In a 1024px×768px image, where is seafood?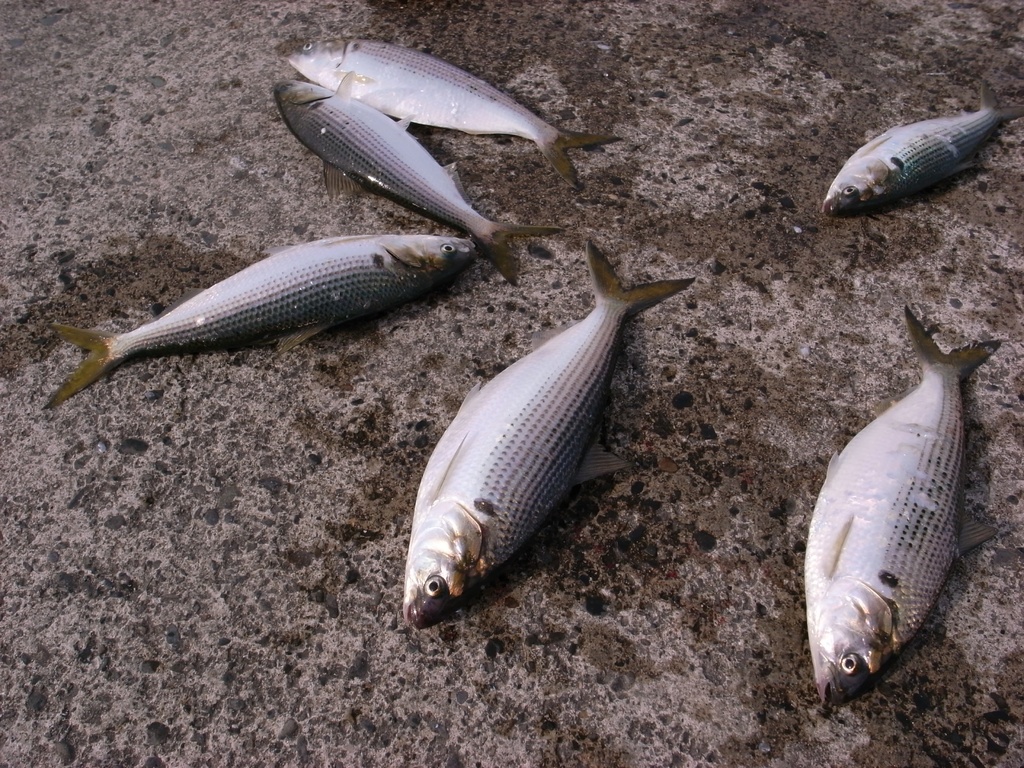
select_region(280, 32, 624, 193).
